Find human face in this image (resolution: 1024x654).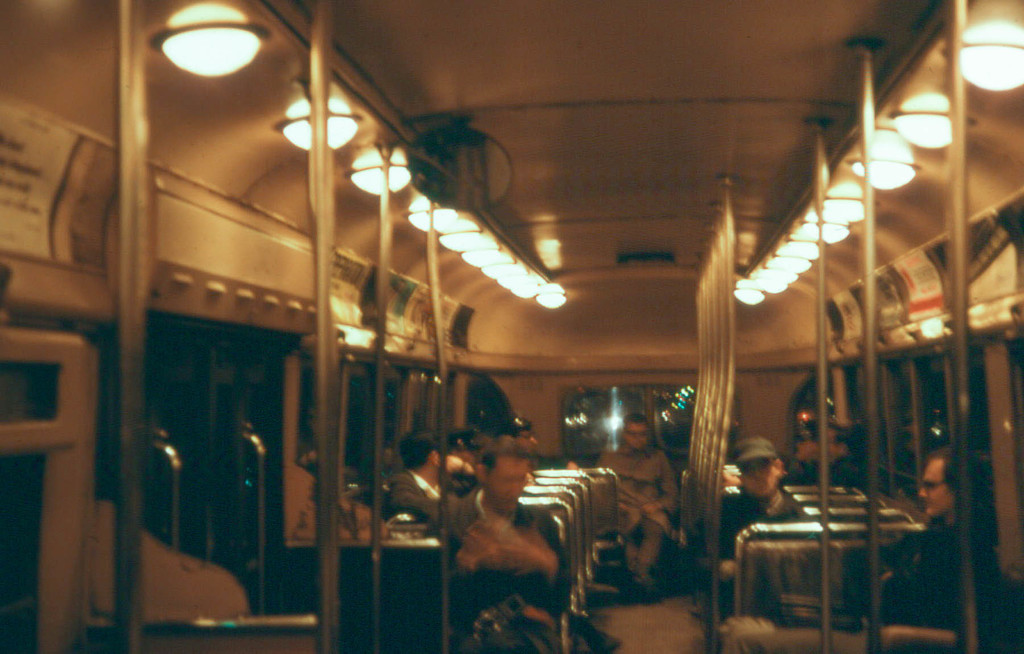
rect(621, 422, 650, 452).
